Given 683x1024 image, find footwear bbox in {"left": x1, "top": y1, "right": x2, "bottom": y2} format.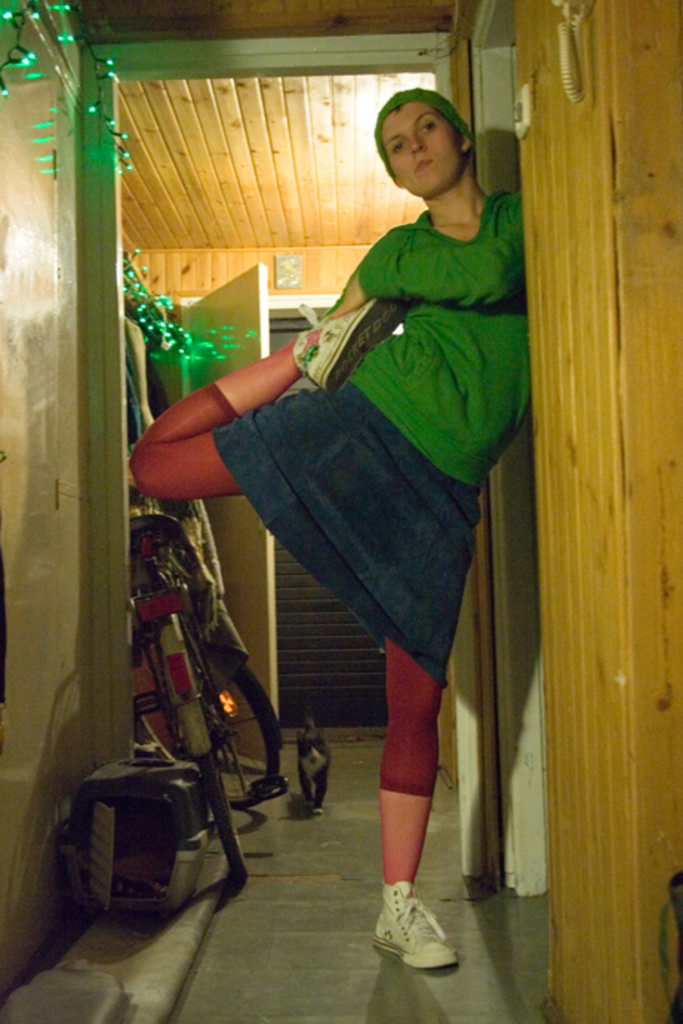
{"left": 296, "top": 299, "right": 419, "bottom": 397}.
